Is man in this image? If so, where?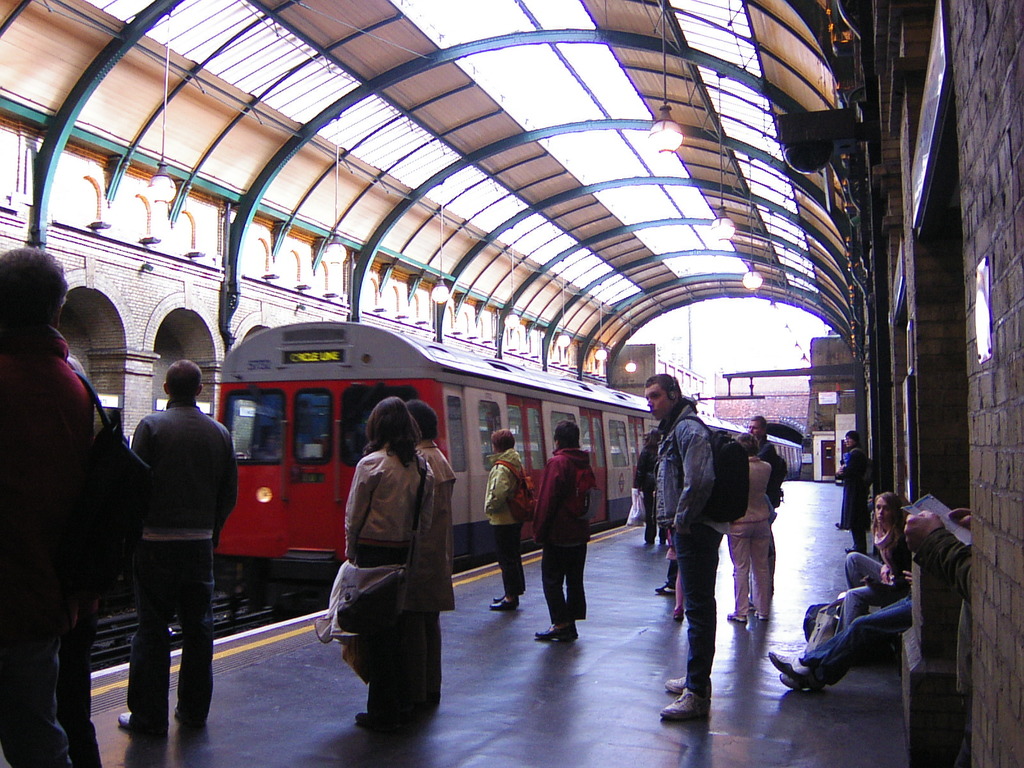
Yes, at l=127, t=361, r=241, b=737.
